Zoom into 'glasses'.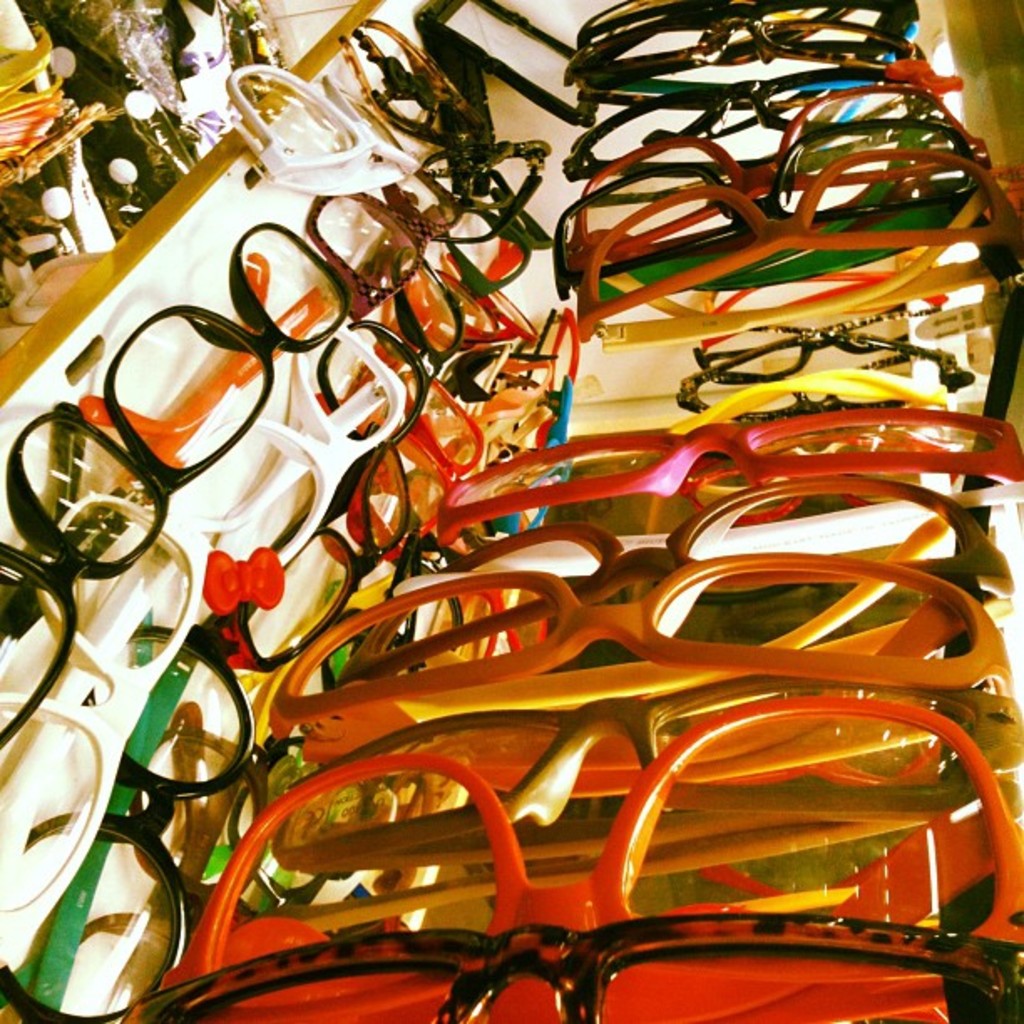
Zoom target: [70, 321, 1022, 1022].
